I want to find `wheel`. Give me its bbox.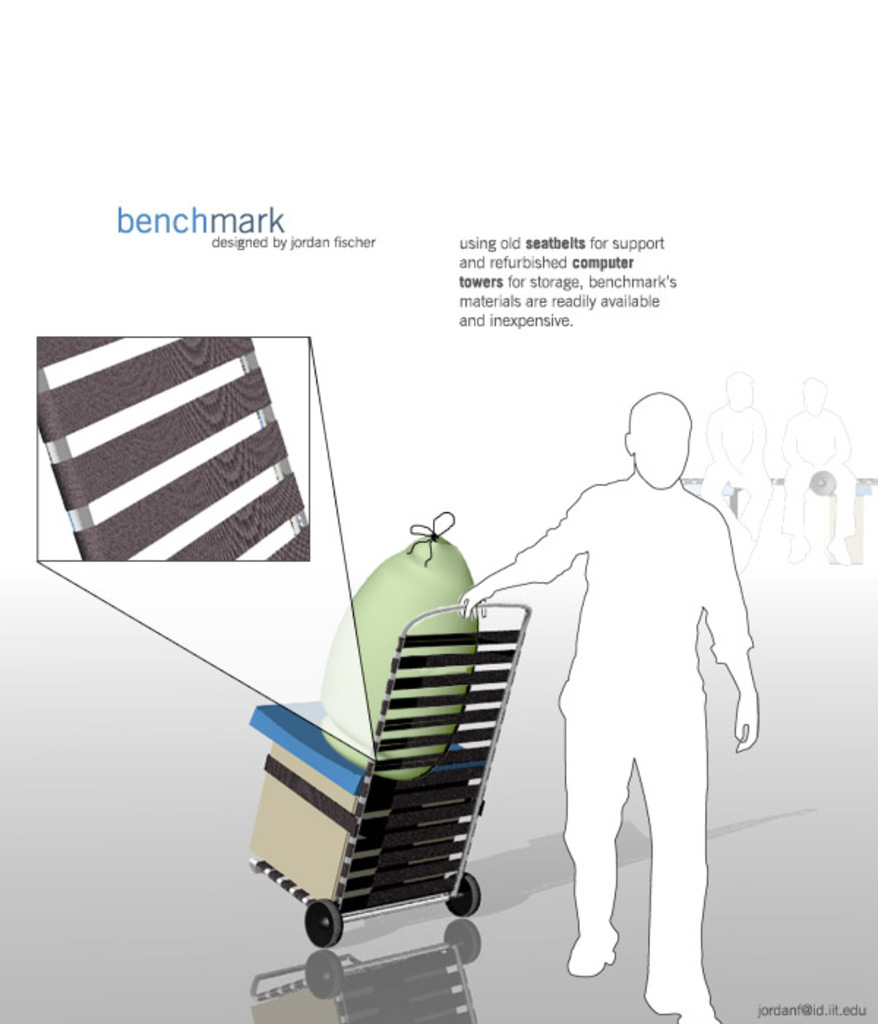
{"left": 442, "top": 873, "right": 481, "bottom": 917}.
